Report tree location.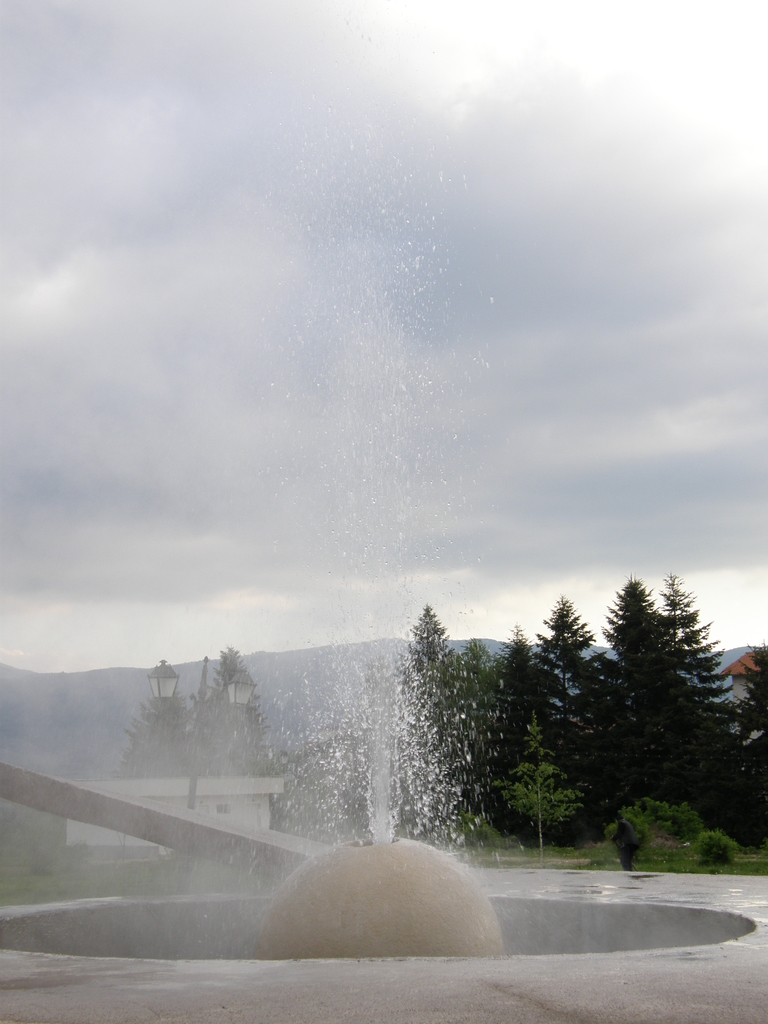
Report: <box>616,790,700,852</box>.
